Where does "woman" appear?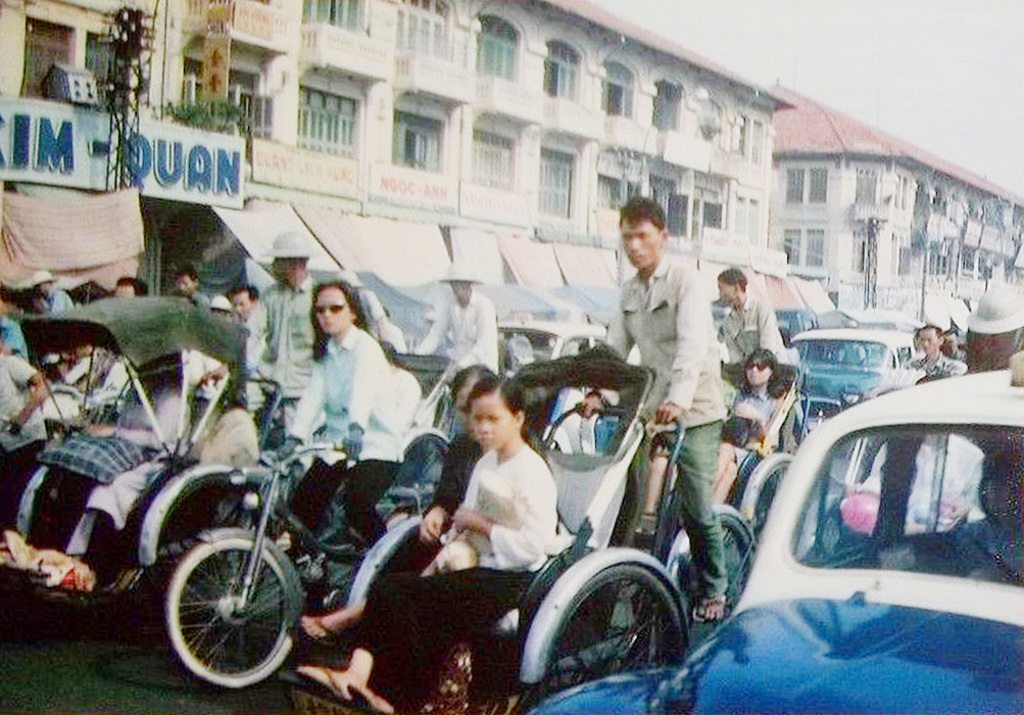
Appears at <bbox>273, 284, 429, 551</bbox>.
